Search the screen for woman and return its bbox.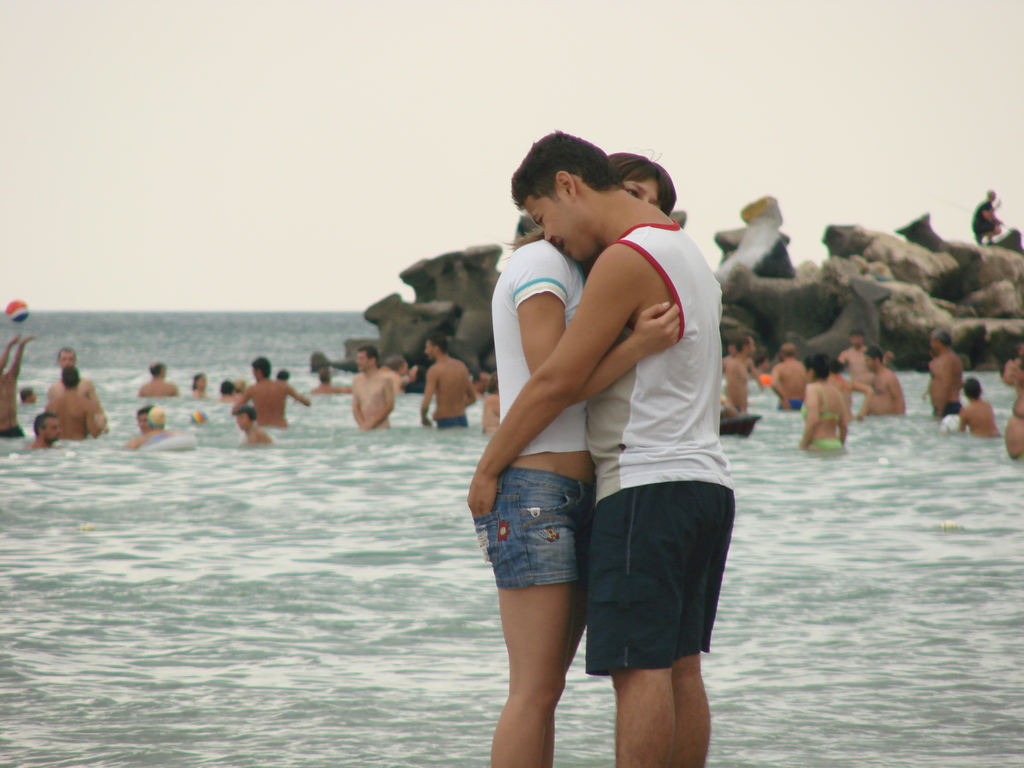
Found: crop(463, 126, 742, 760).
